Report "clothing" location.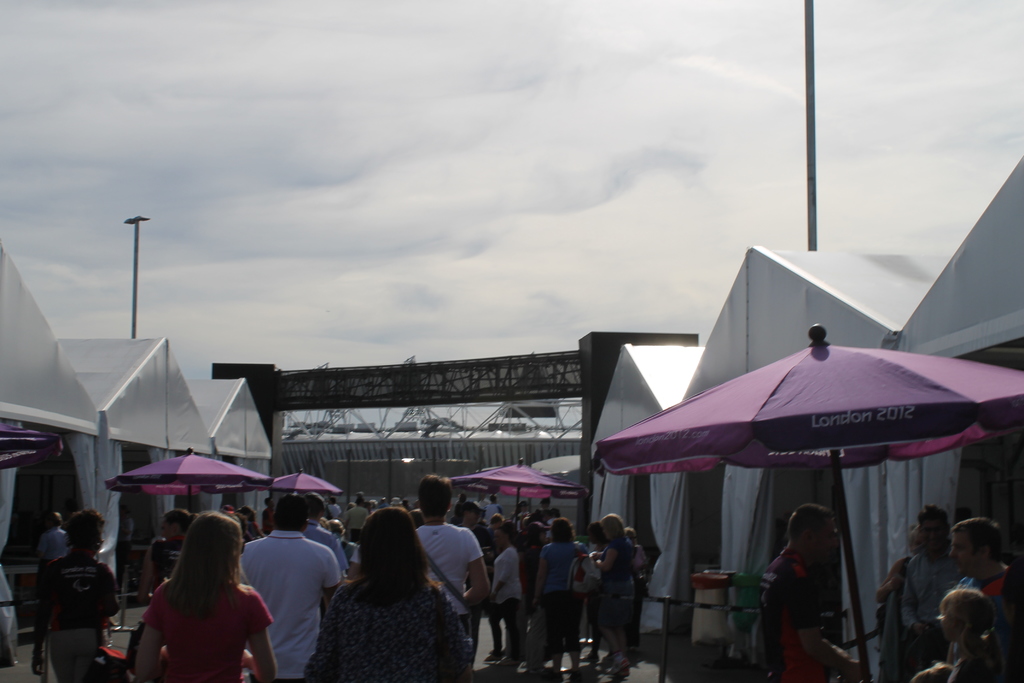
Report: rect(330, 506, 343, 519).
